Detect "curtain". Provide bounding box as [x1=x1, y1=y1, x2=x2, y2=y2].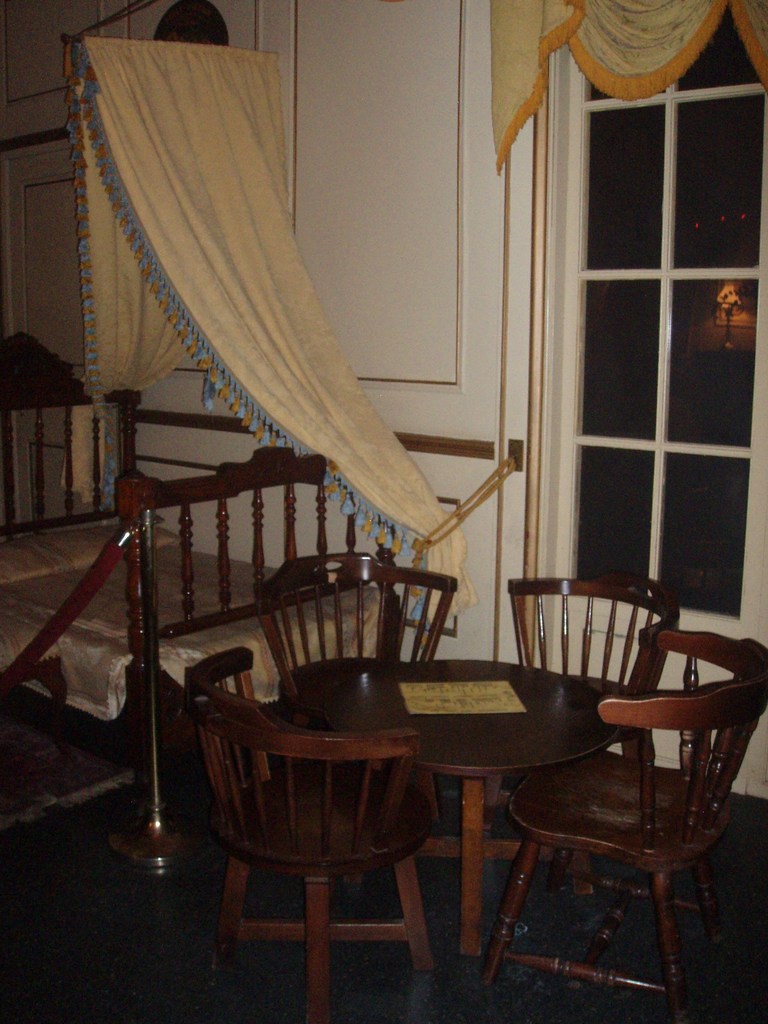
[x1=493, y1=0, x2=767, y2=176].
